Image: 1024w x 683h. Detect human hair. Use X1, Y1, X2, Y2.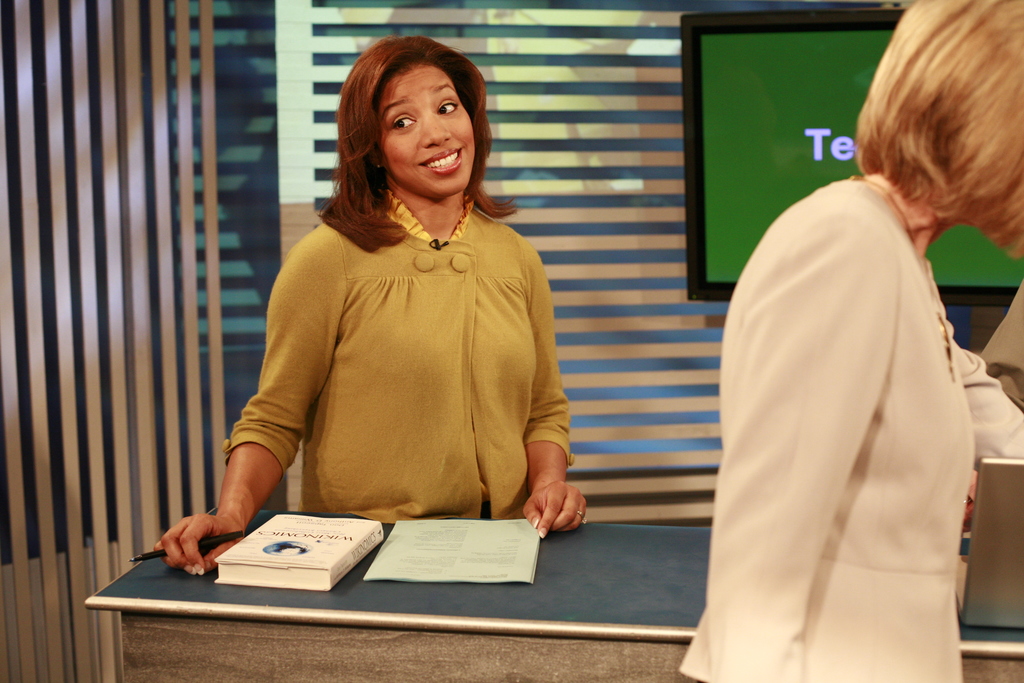
314, 32, 519, 252.
